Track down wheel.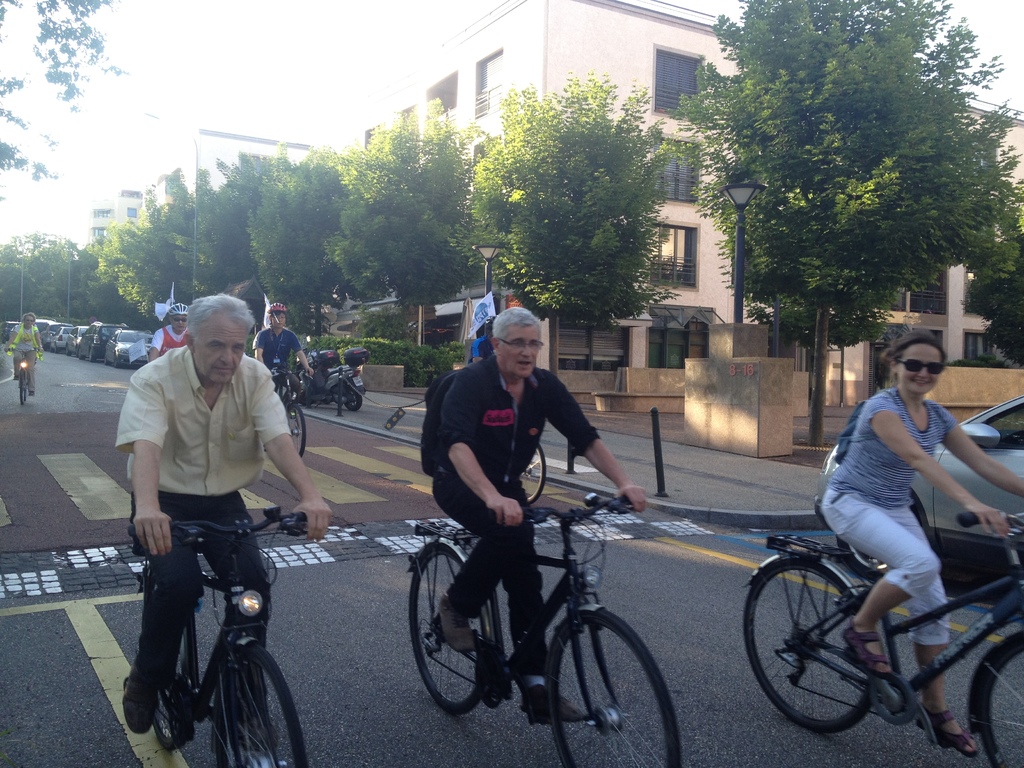
Tracked to box=[763, 553, 907, 739].
